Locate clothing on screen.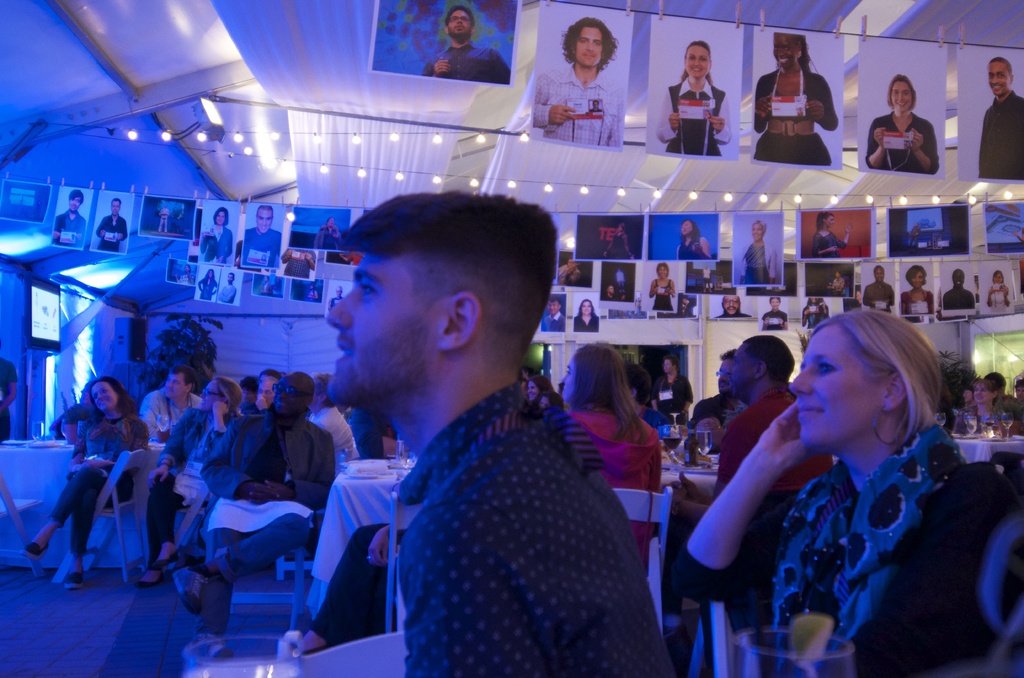
On screen at <region>542, 311, 566, 330</region>.
